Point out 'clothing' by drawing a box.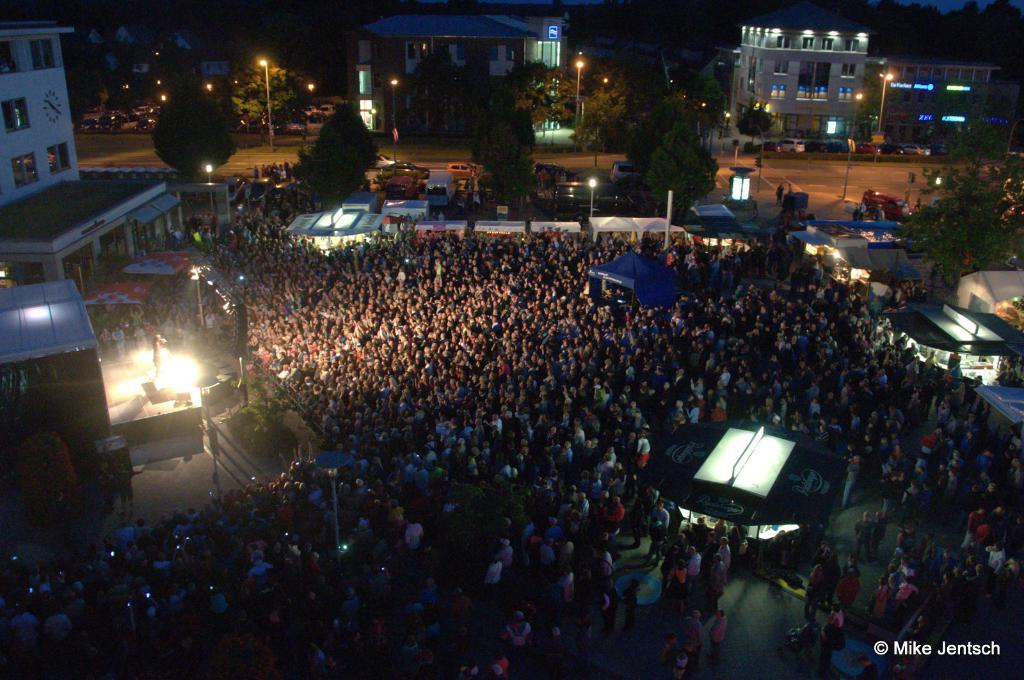
514:461:524:476.
